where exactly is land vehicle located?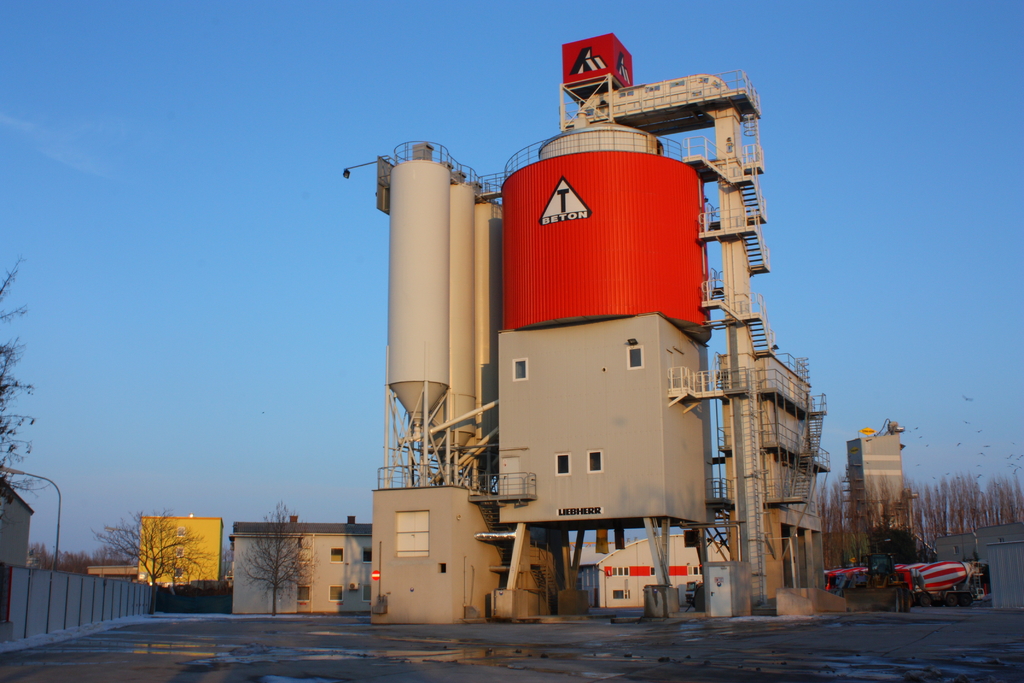
Its bounding box is (left=822, top=523, right=982, bottom=607).
